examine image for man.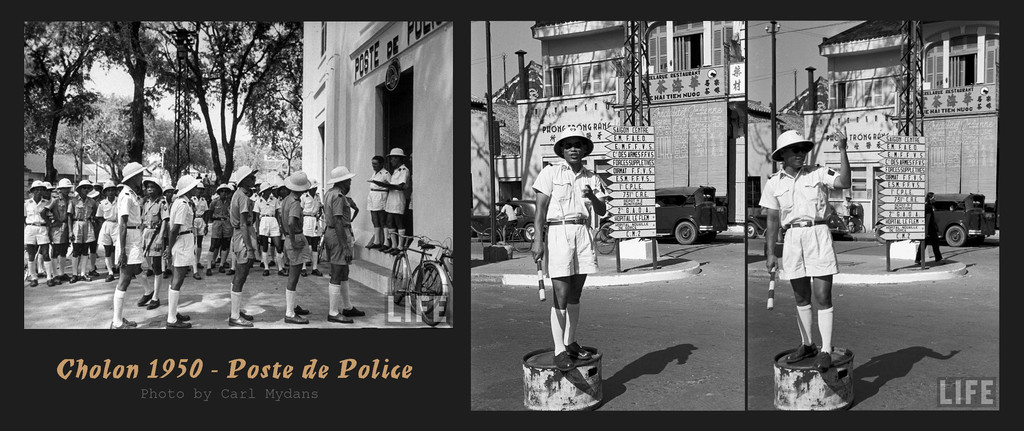
Examination result: bbox=(359, 152, 392, 252).
